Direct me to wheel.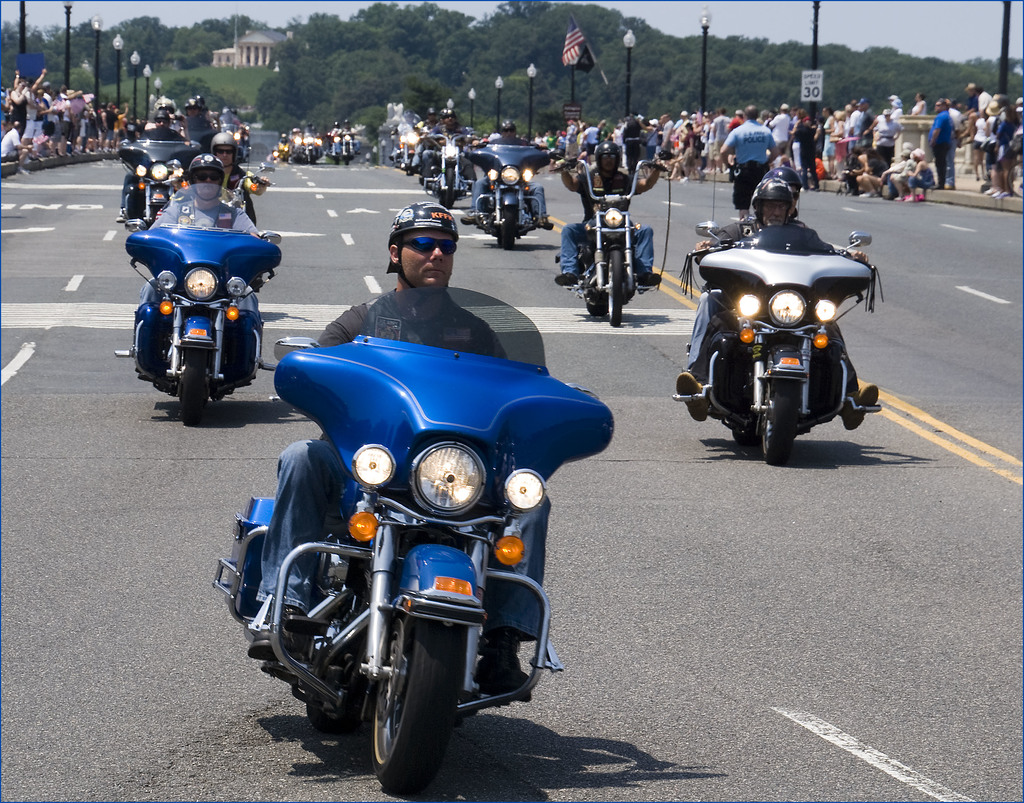
Direction: {"x1": 604, "y1": 252, "x2": 622, "y2": 327}.
